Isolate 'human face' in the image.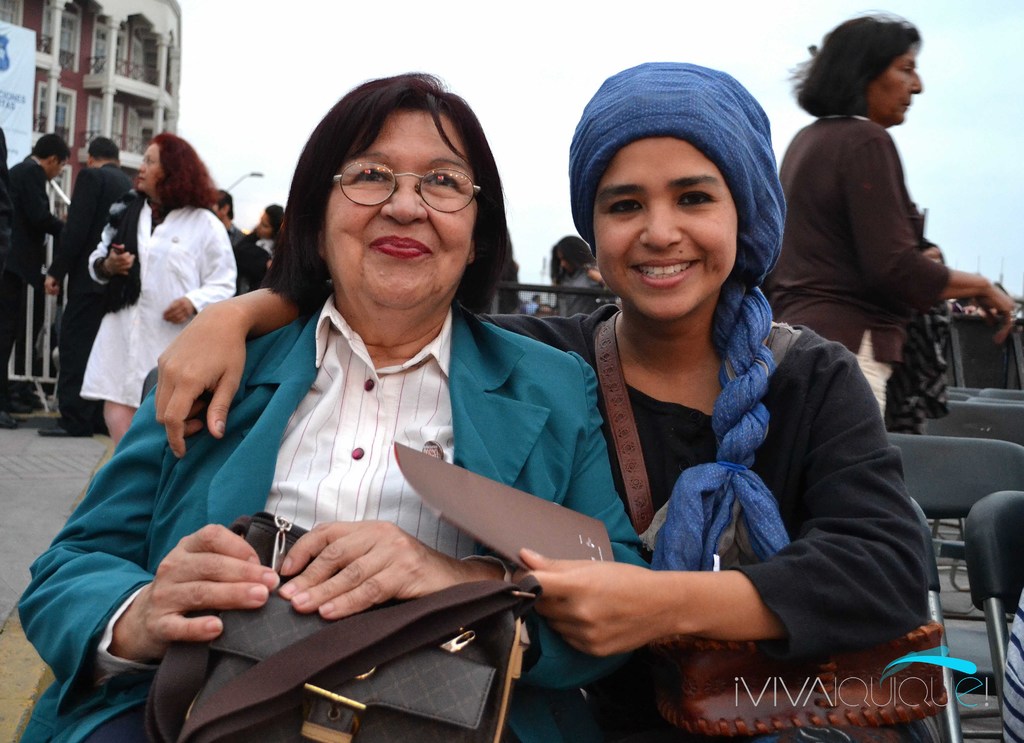
Isolated region: crop(865, 45, 925, 126).
